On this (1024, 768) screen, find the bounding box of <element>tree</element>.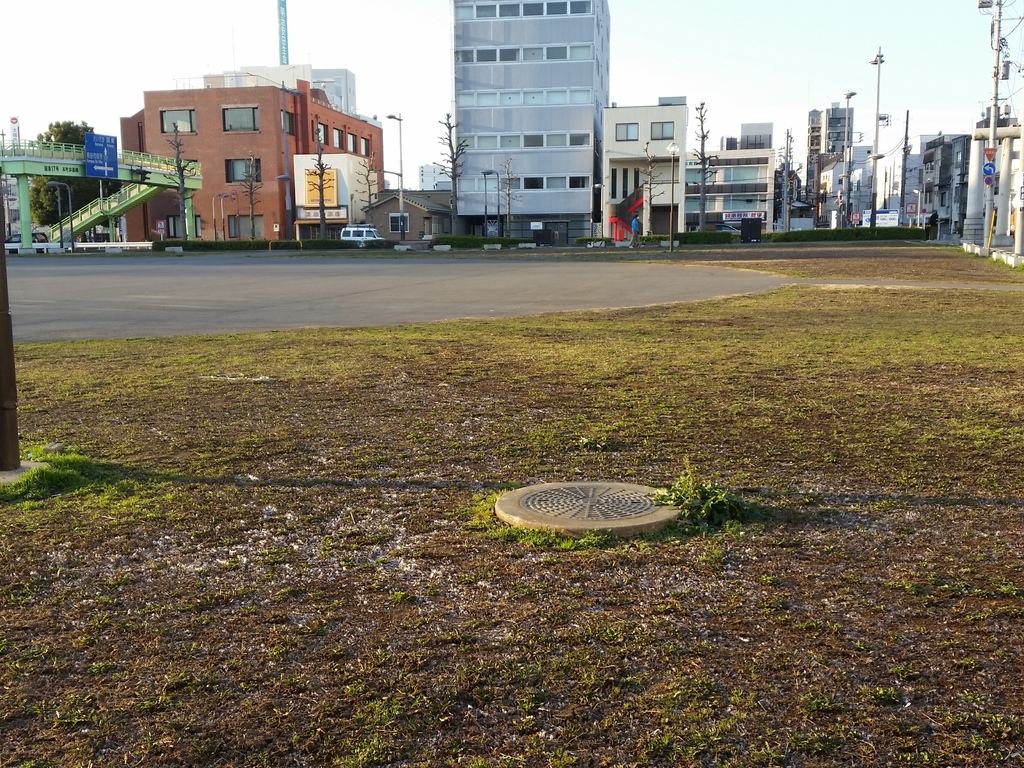
Bounding box: detection(430, 111, 496, 236).
